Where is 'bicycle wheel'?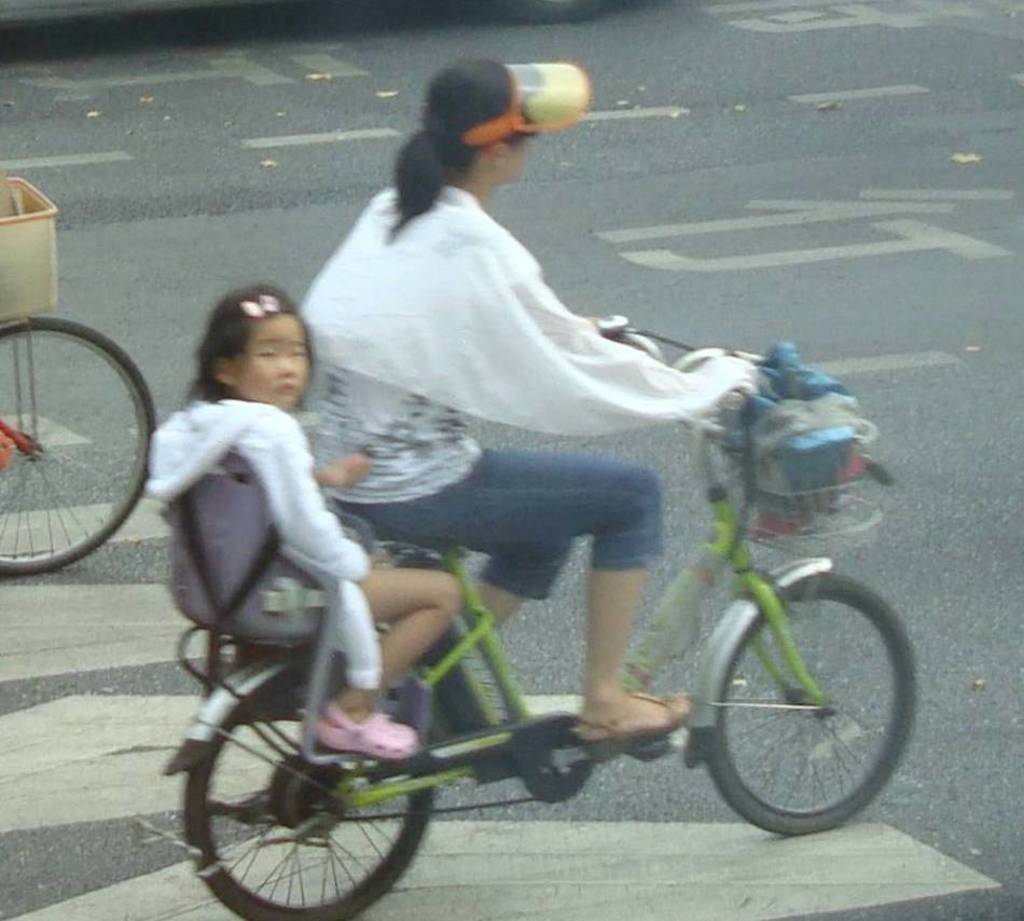
select_region(183, 671, 441, 920).
